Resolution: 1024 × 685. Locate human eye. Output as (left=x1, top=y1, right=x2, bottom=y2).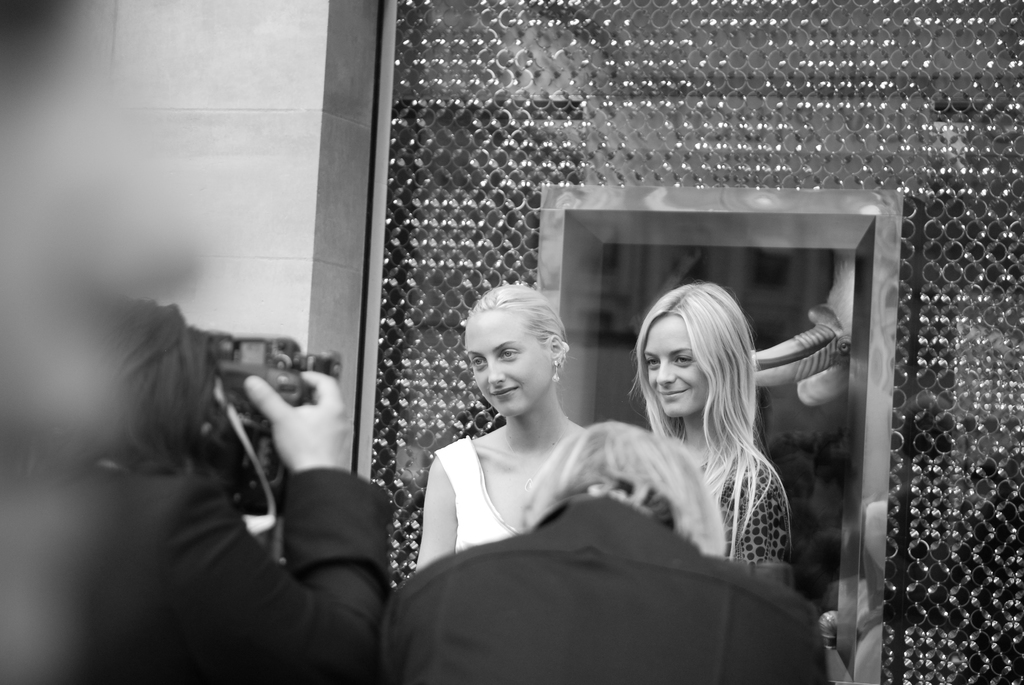
(left=499, top=346, right=521, bottom=361).
